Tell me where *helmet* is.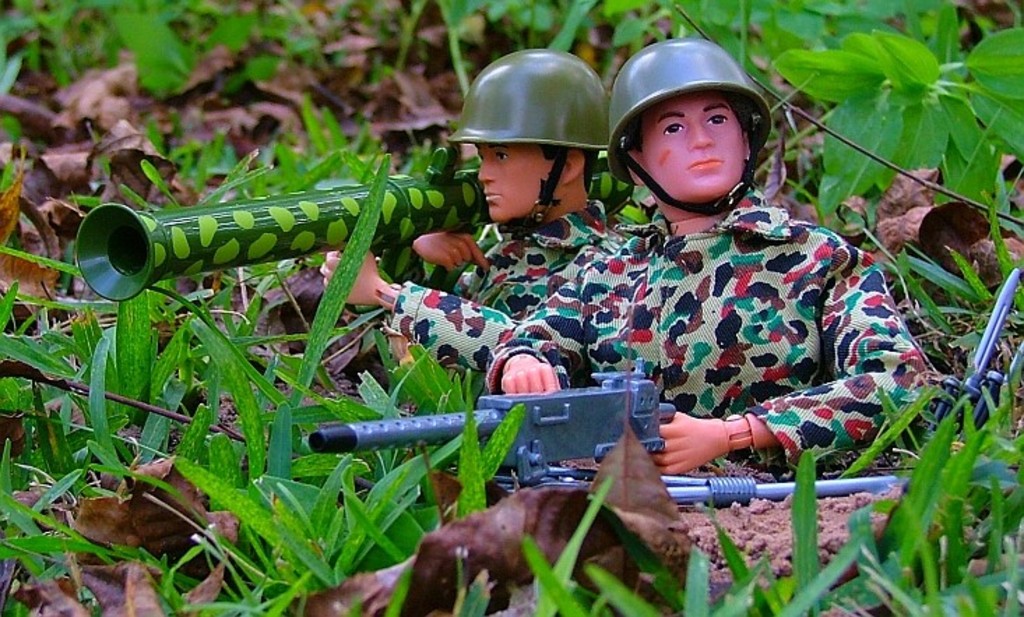
*helmet* is at {"left": 608, "top": 39, "right": 778, "bottom": 216}.
